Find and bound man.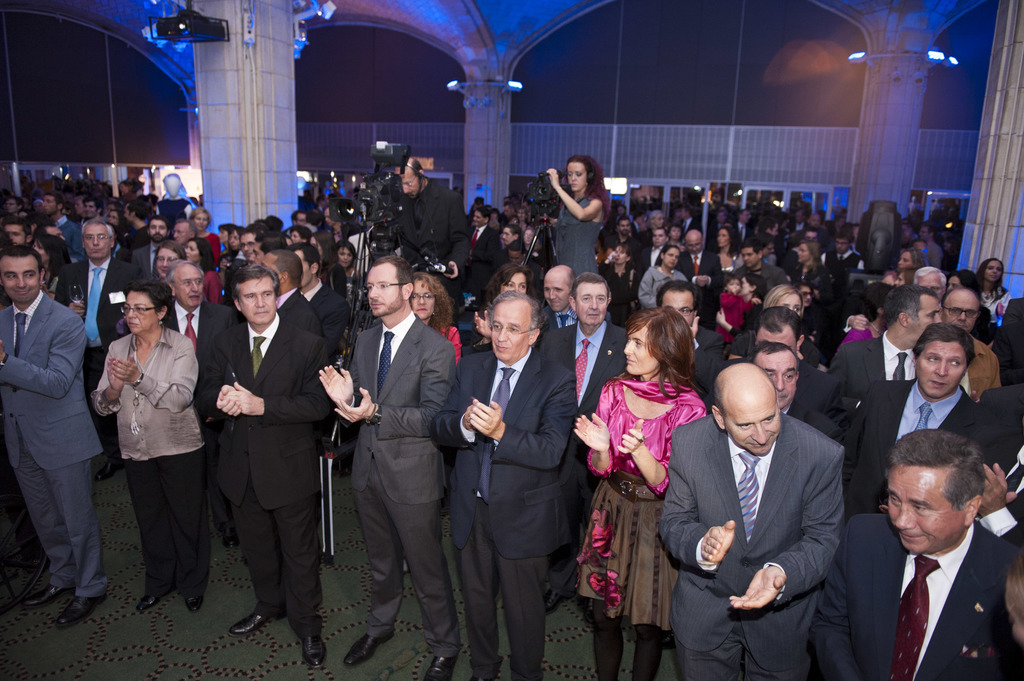
Bound: 424 289 579 680.
